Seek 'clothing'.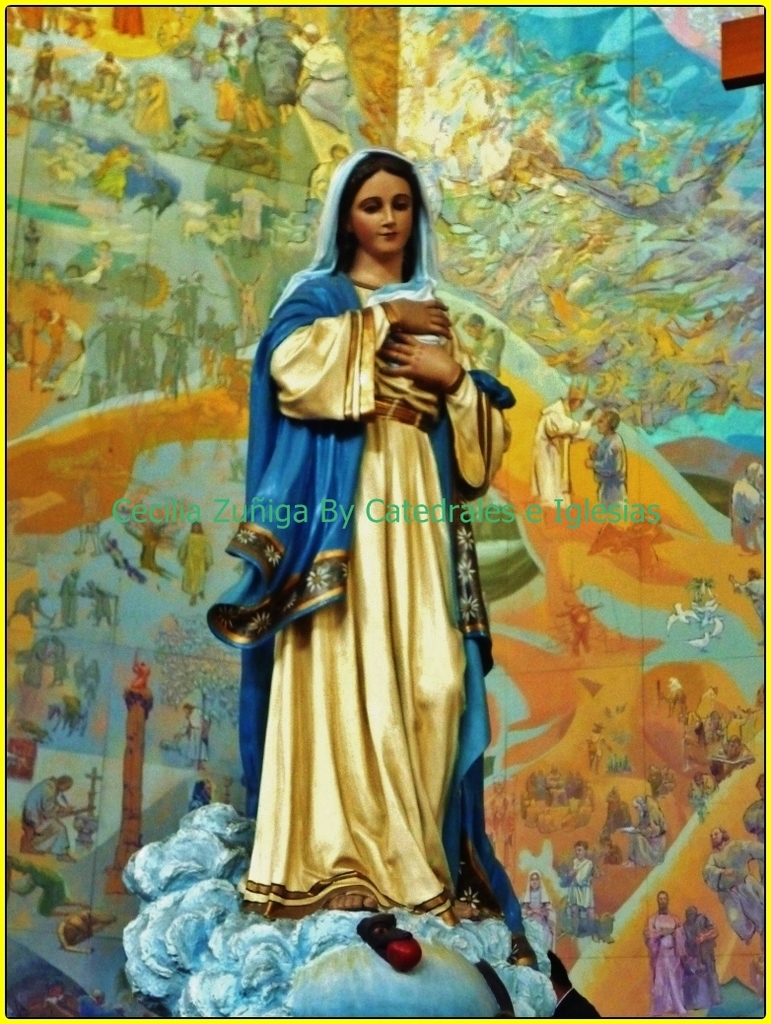
727 475 764 549.
